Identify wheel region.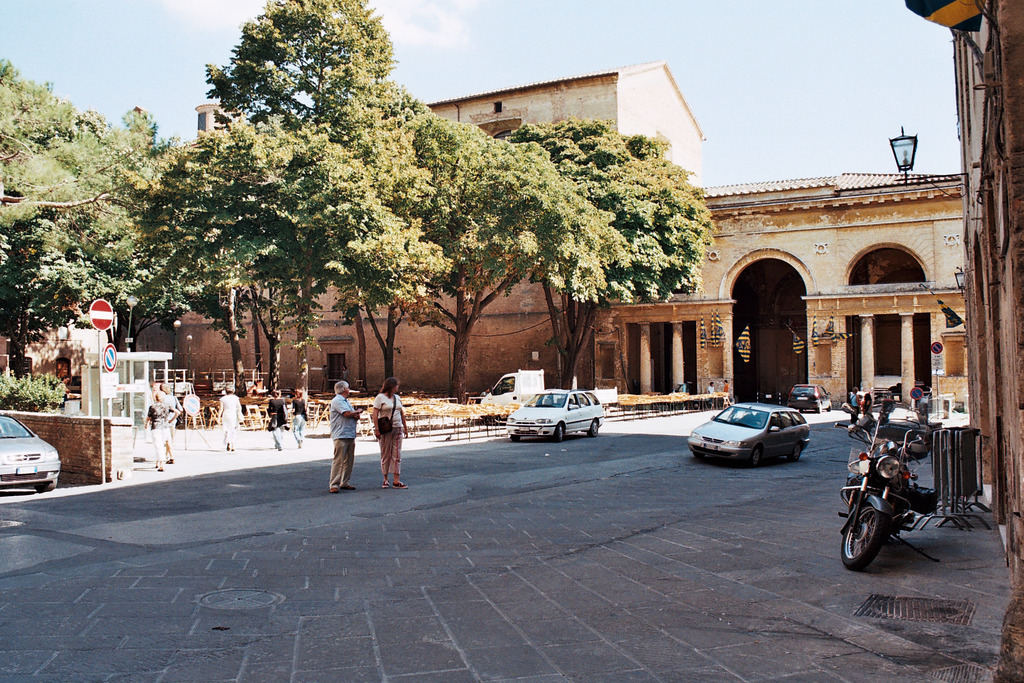
Region: {"x1": 556, "y1": 421, "x2": 565, "y2": 438}.
